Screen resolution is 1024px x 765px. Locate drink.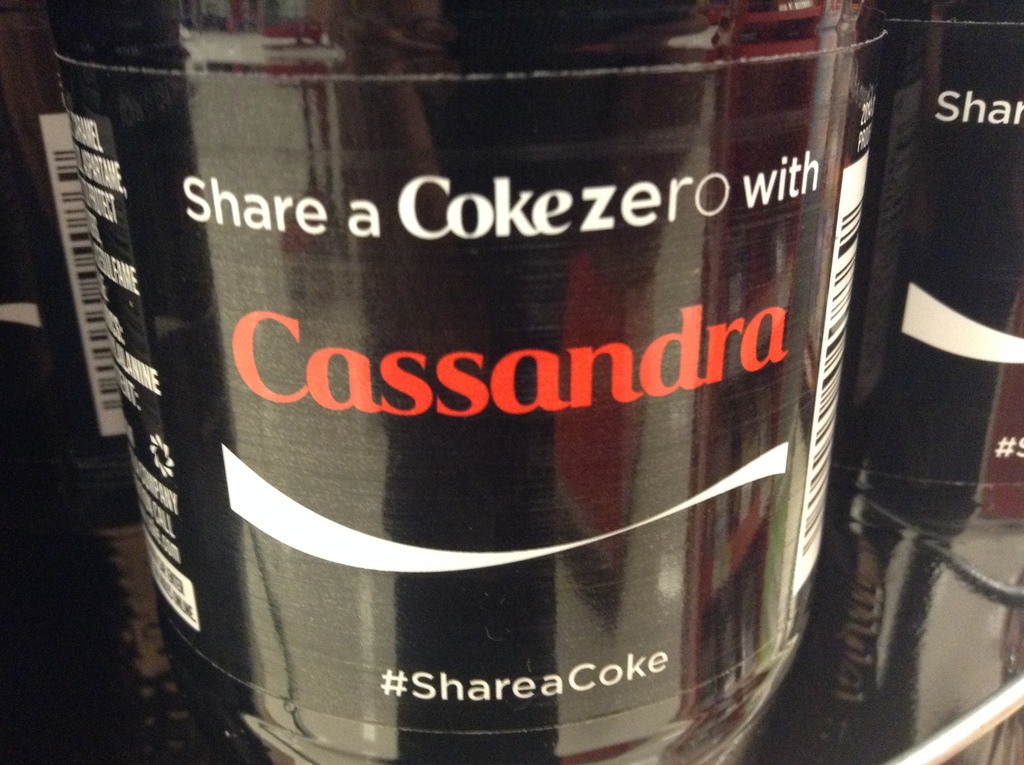
select_region(45, 0, 892, 764).
